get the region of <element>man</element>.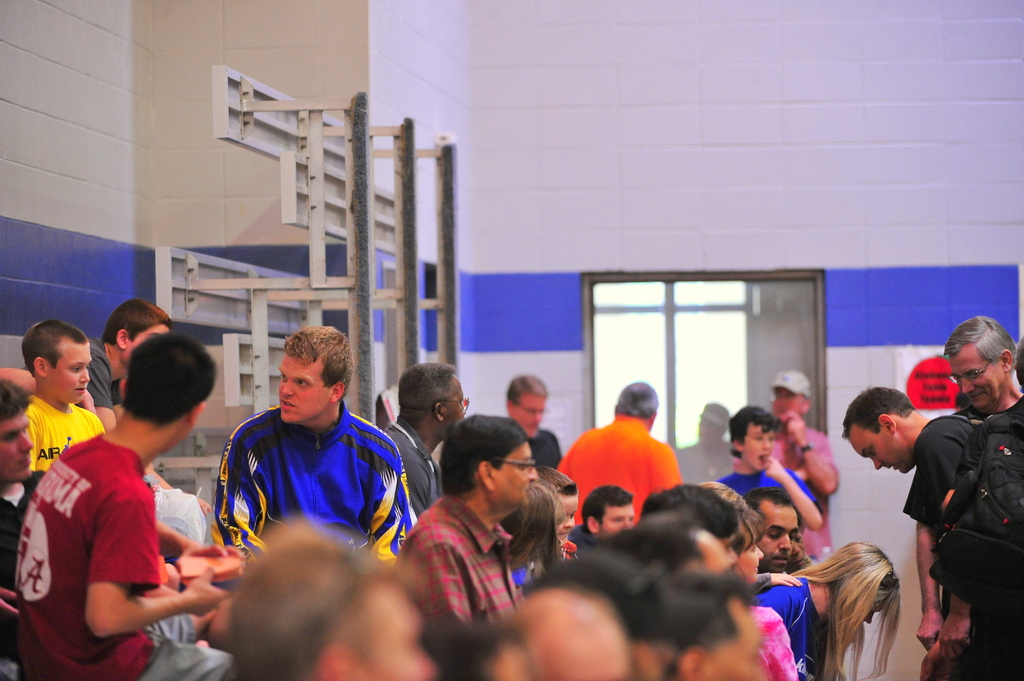
[76, 301, 177, 499].
